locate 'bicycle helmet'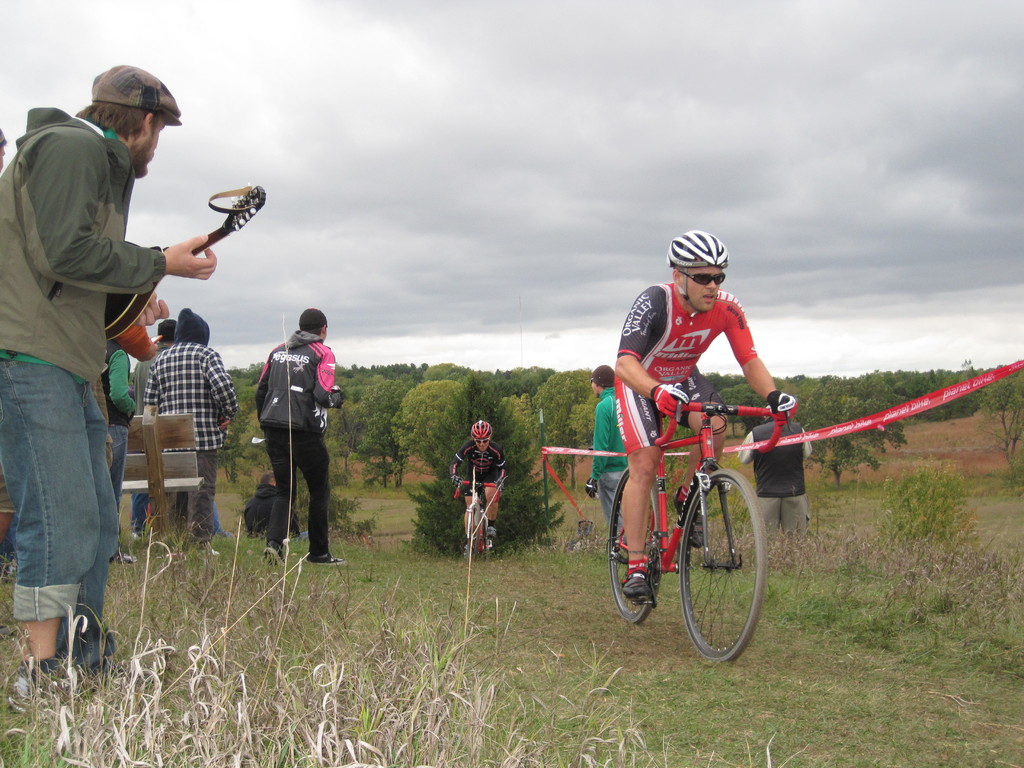
pyautogui.locateOnScreen(472, 417, 494, 445)
